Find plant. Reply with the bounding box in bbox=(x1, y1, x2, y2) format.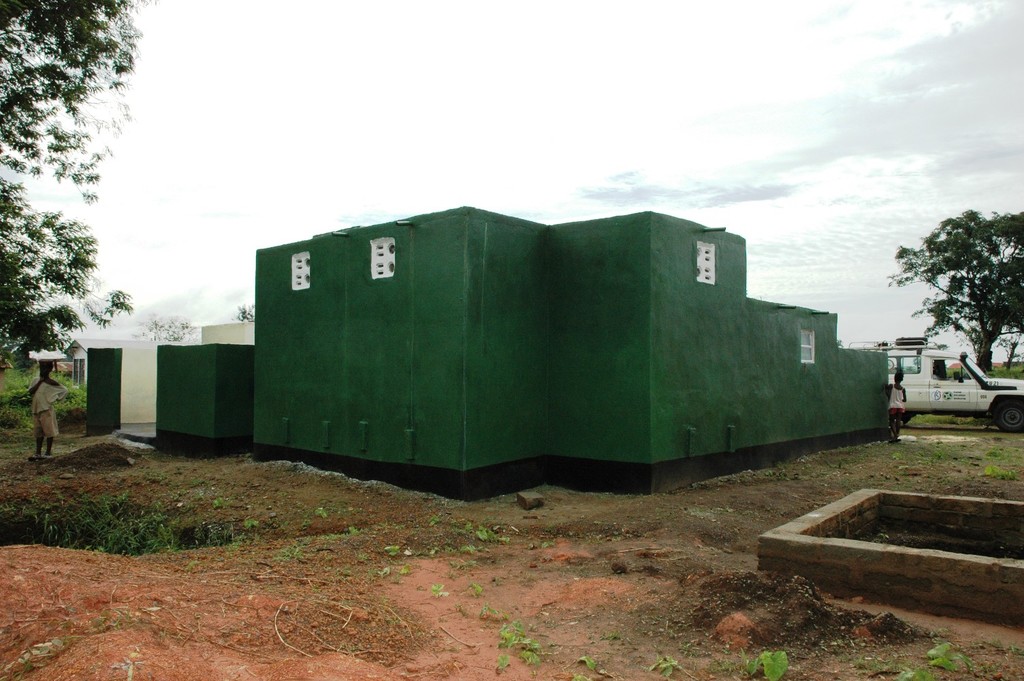
bbox=(748, 650, 786, 680).
